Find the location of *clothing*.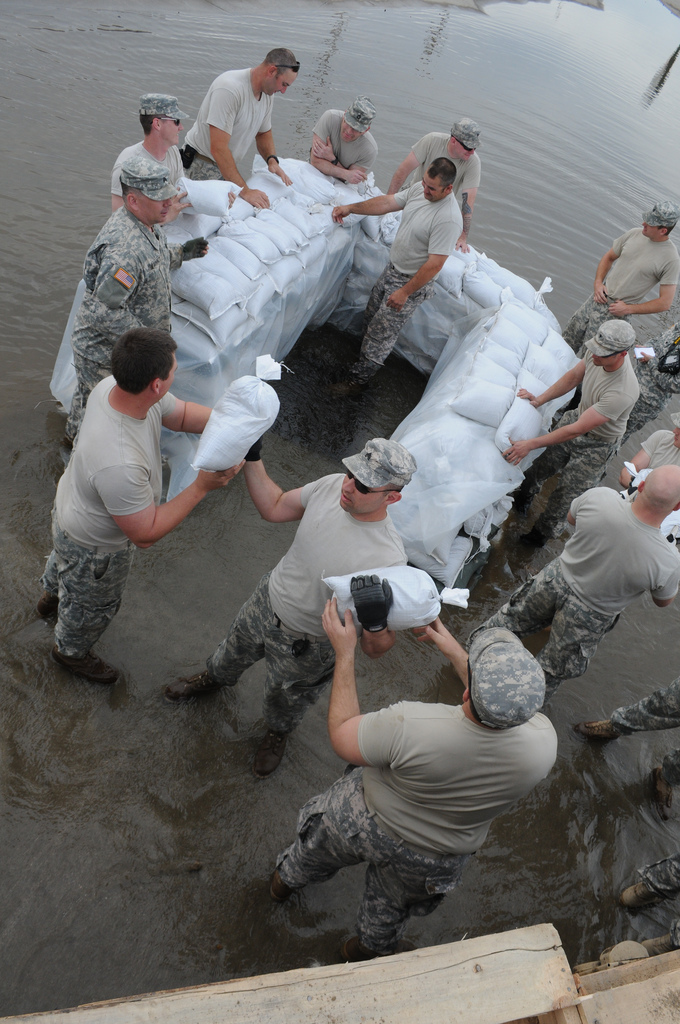
Location: bbox=[581, 242, 663, 330].
